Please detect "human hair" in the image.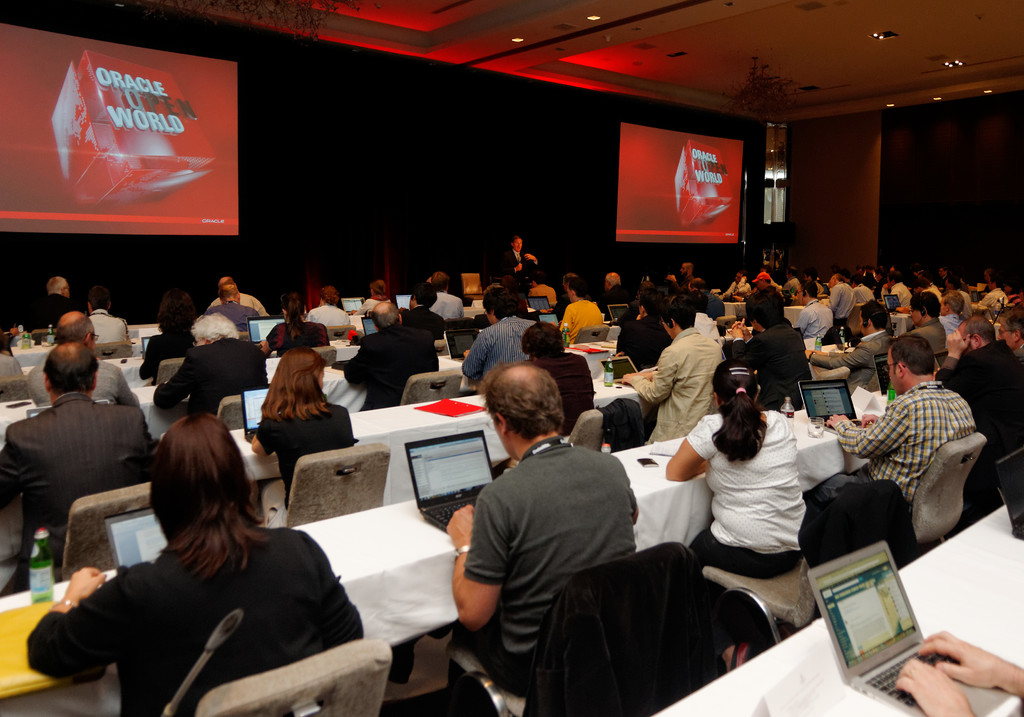
(x1=509, y1=235, x2=521, y2=245).
